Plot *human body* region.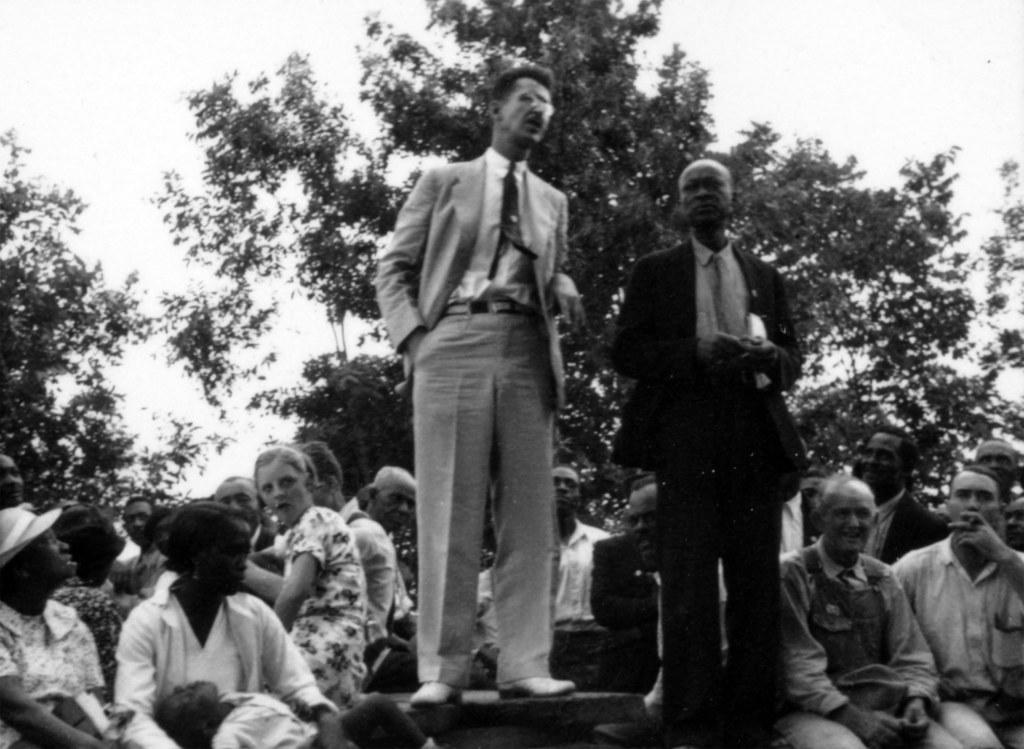
Plotted at crop(372, 146, 593, 705).
